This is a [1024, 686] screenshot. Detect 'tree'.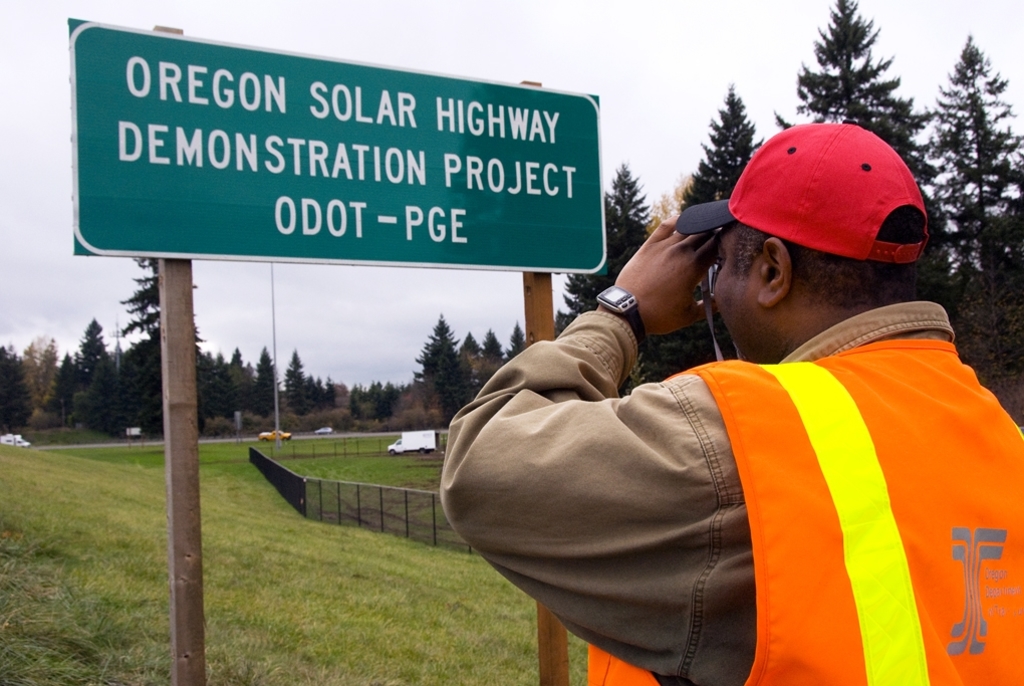
bbox(944, 171, 1023, 395).
